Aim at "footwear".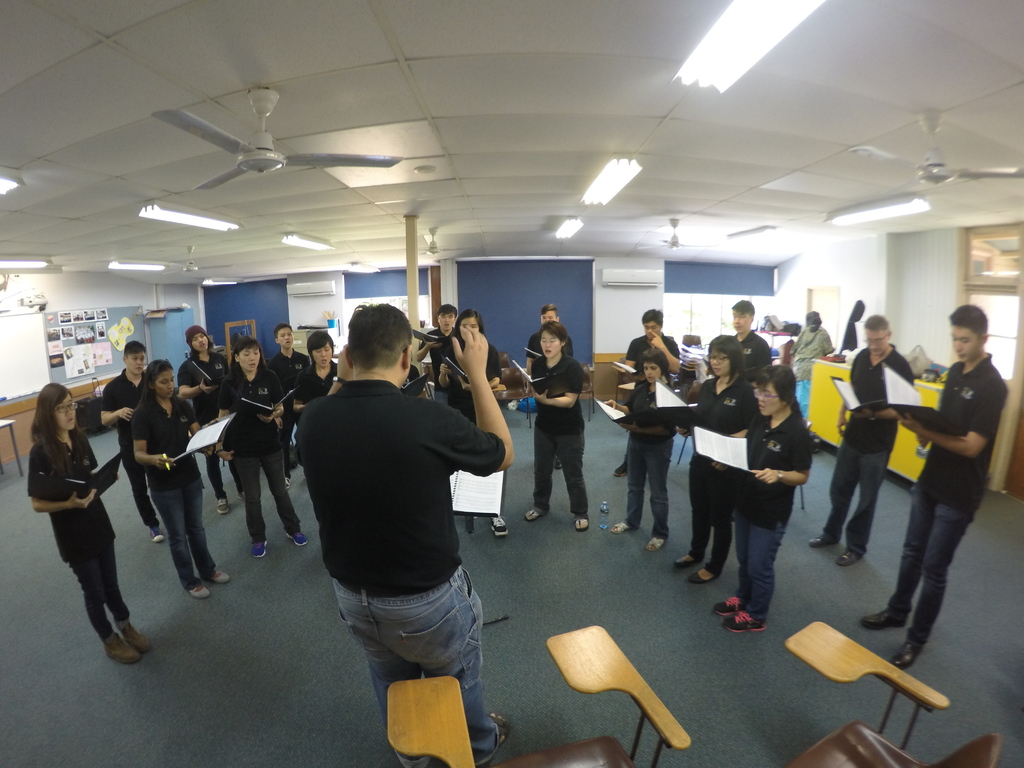
Aimed at bbox=(105, 625, 133, 664).
